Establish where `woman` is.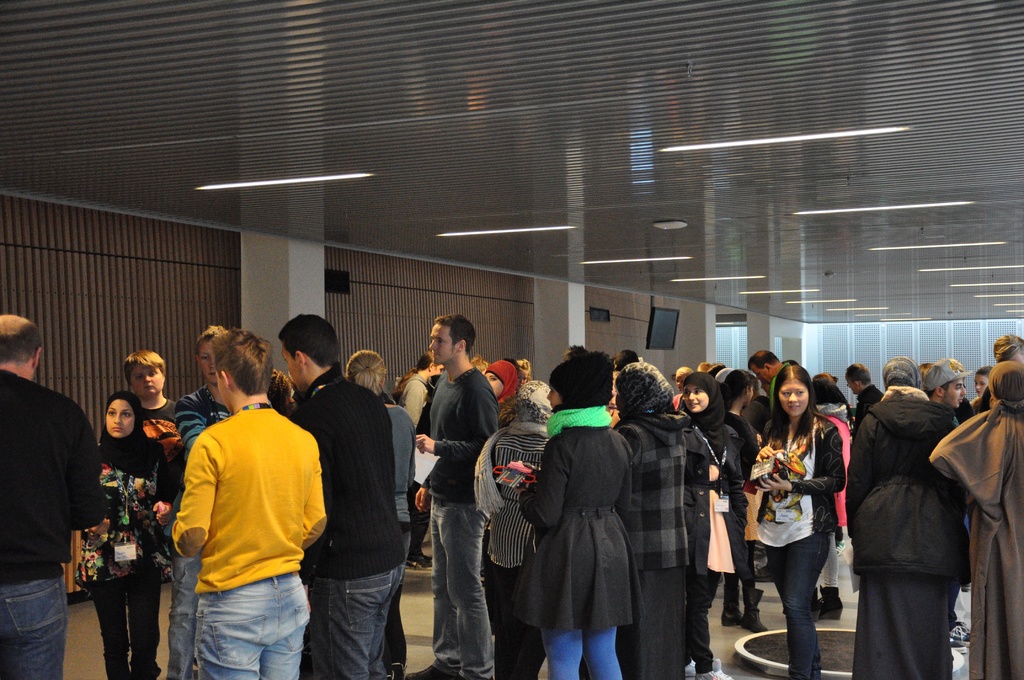
Established at BBox(675, 367, 758, 679).
